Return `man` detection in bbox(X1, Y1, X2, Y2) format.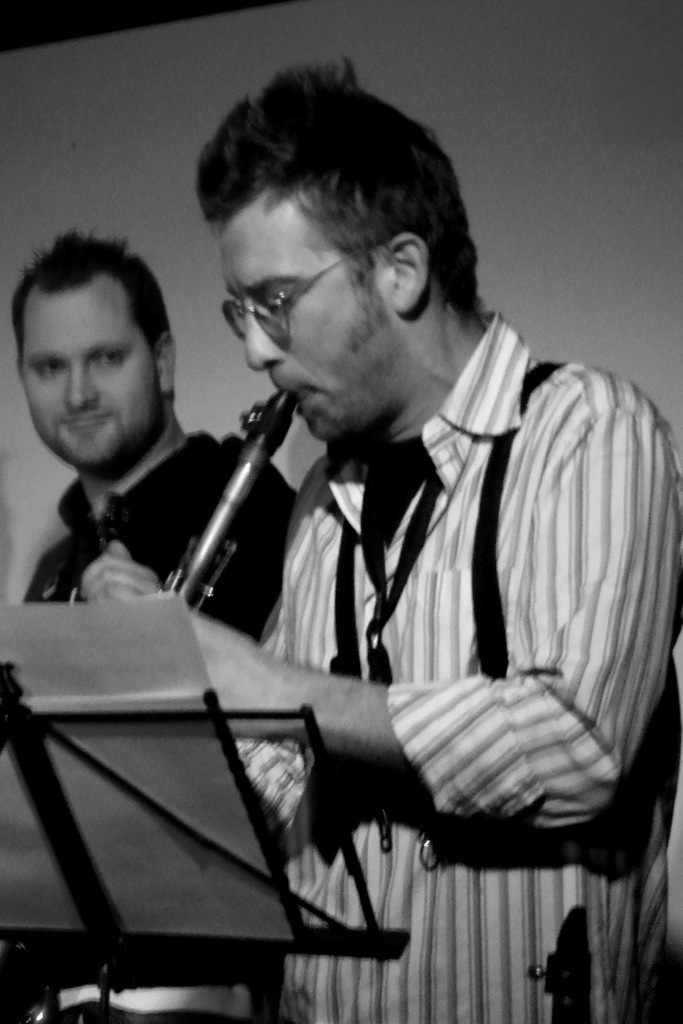
bbox(0, 231, 258, 644).
